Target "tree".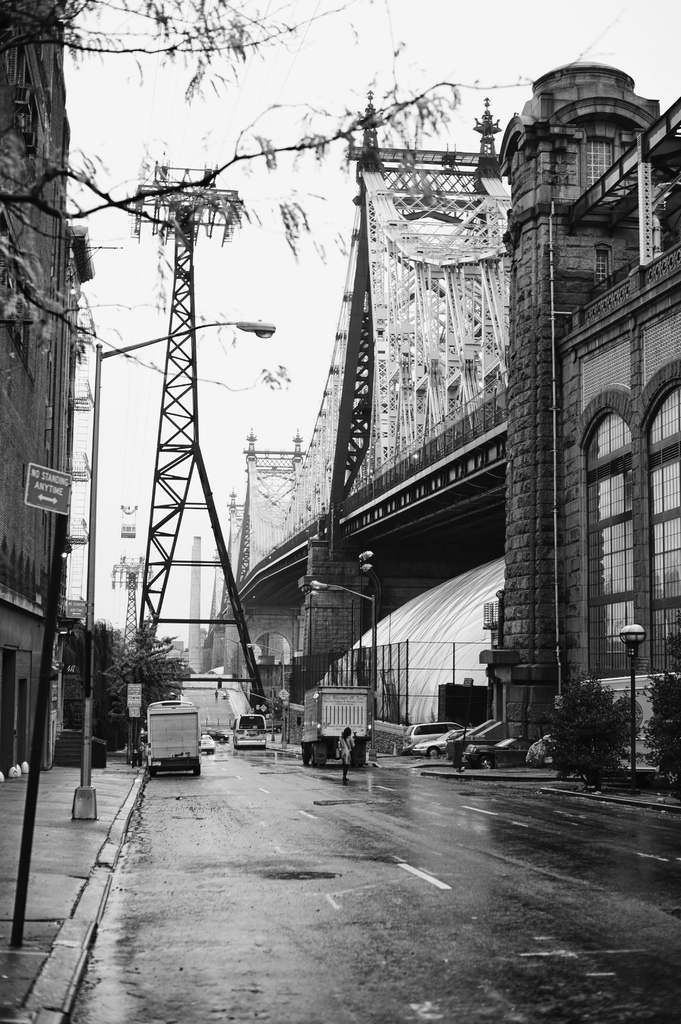
Target region: <box>0,0,632,396</box>.
